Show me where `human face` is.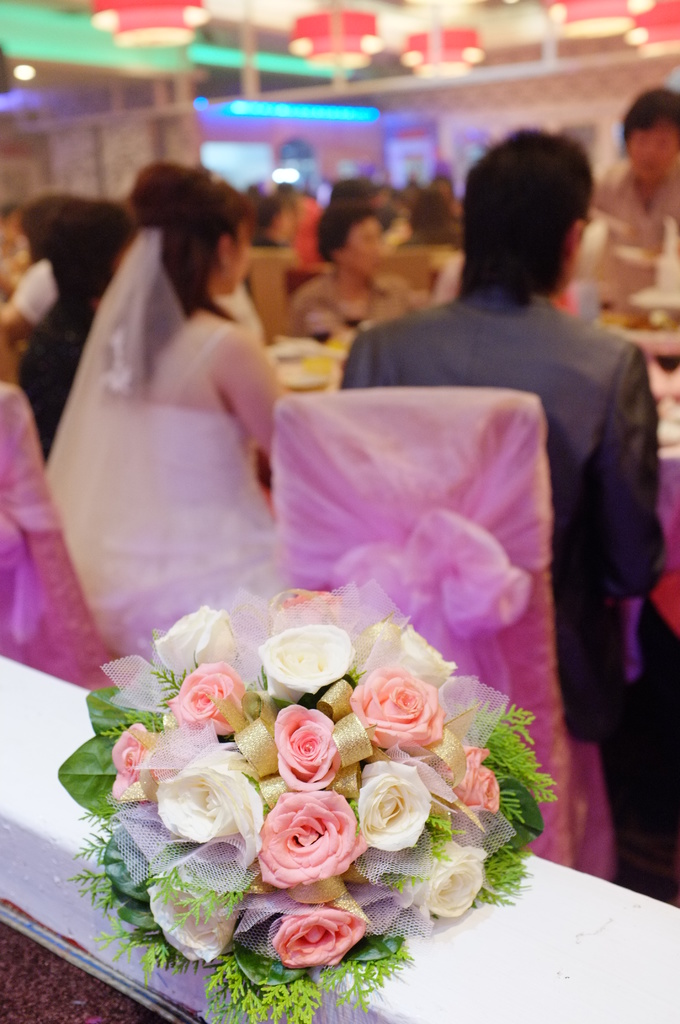
`human face` is at <region>343, 220, 384, 274</region>.
